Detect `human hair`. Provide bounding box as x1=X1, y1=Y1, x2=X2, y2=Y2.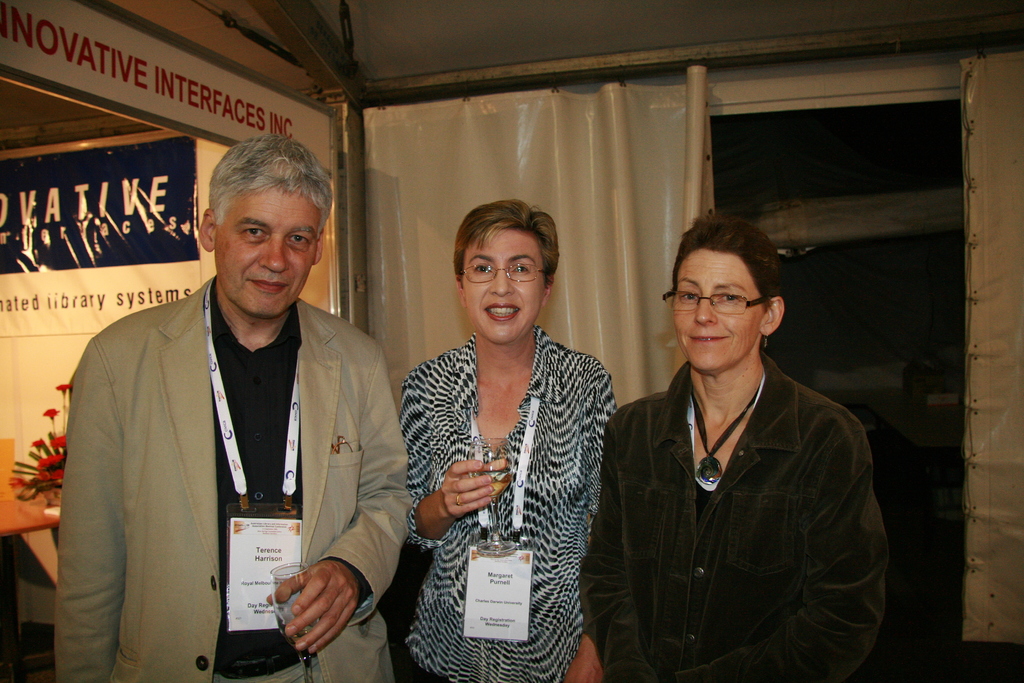
x1=200, y1=129, x2=347, y2=243.
